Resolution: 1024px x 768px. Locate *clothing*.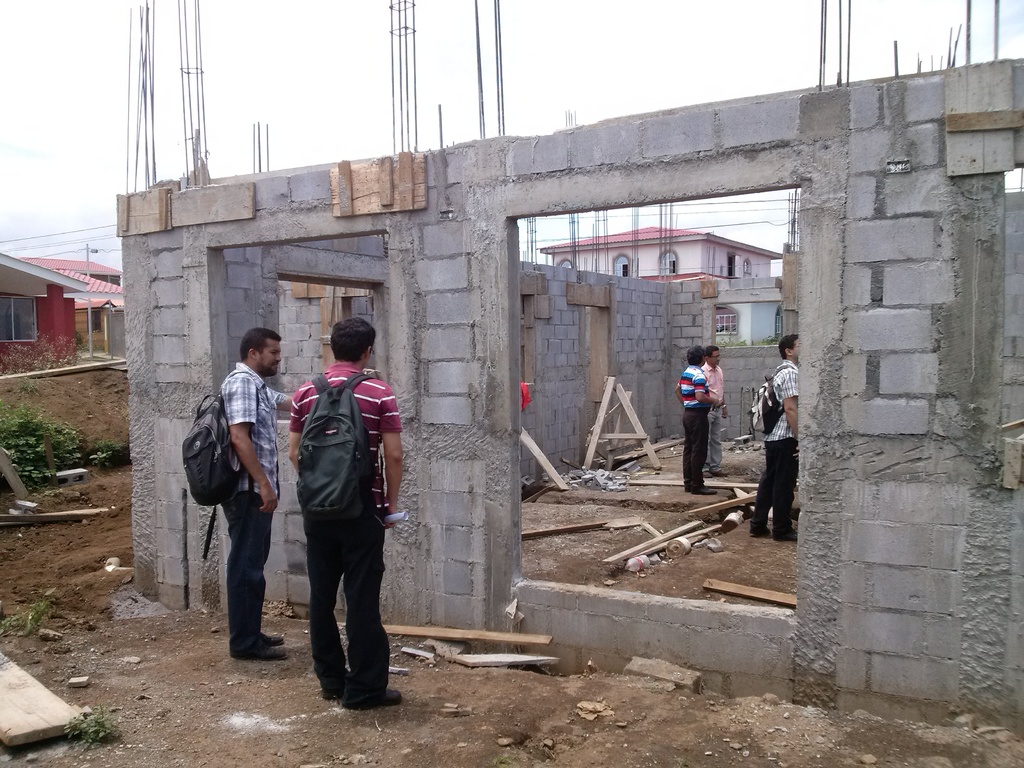
{"left": 220, "top": 364, "right": 288, "bottom": 654}.
